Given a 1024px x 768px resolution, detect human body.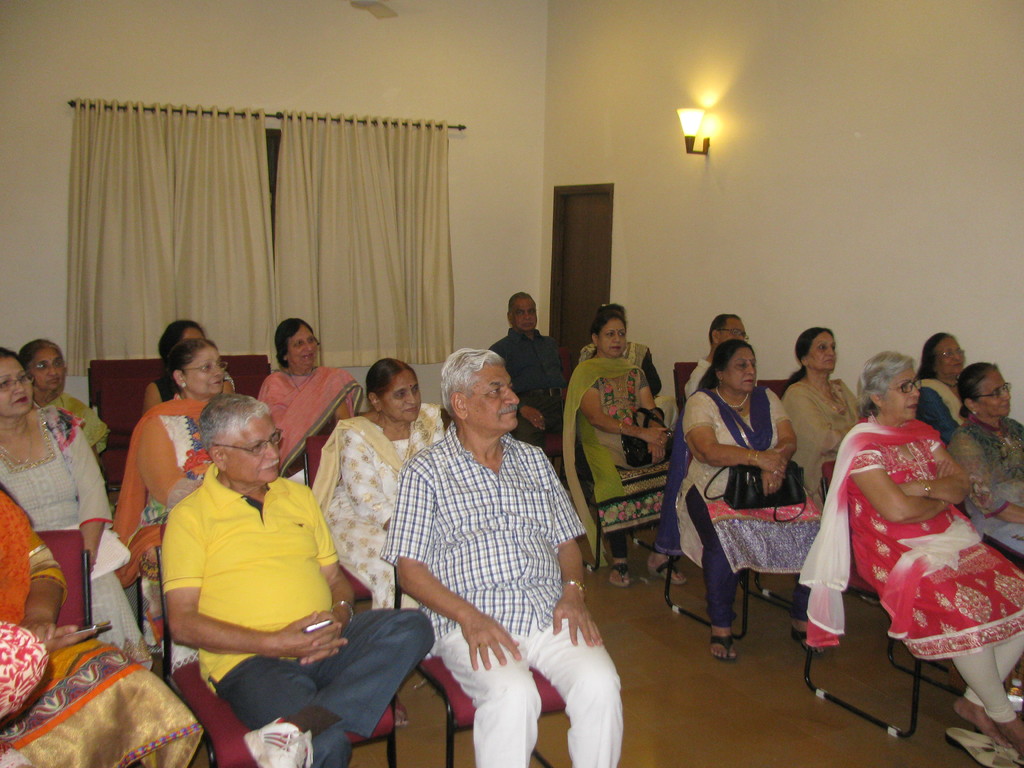
682, 358, 726, 406.
